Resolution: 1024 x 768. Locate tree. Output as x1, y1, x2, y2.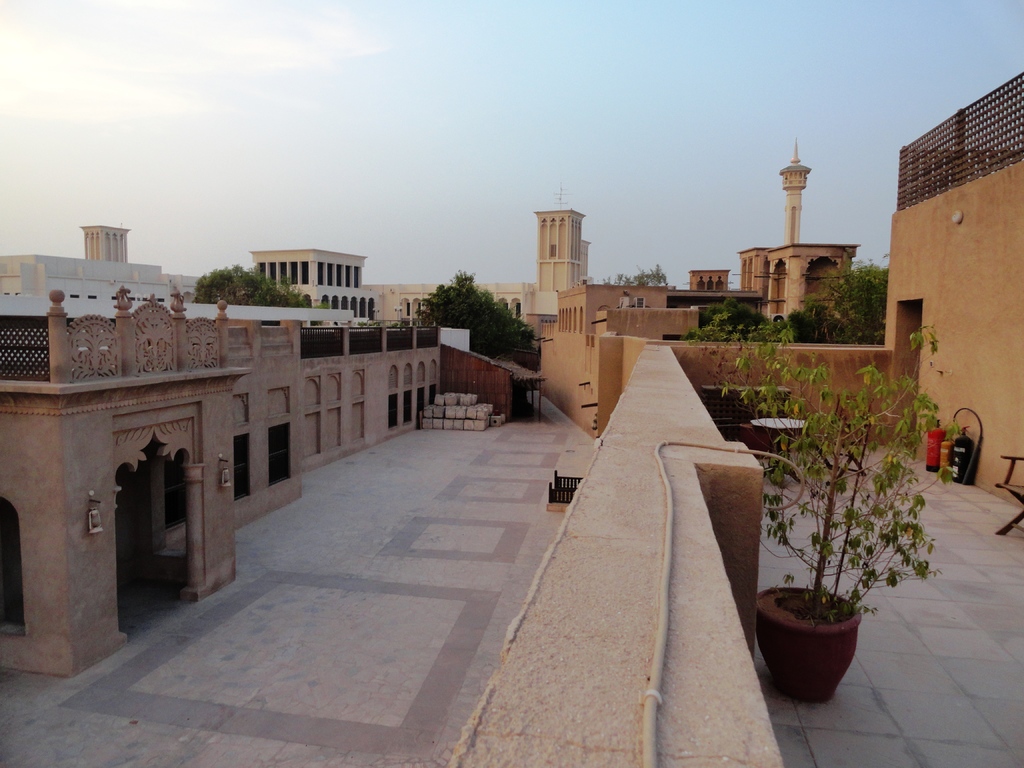
796, 261, 890, 343.
